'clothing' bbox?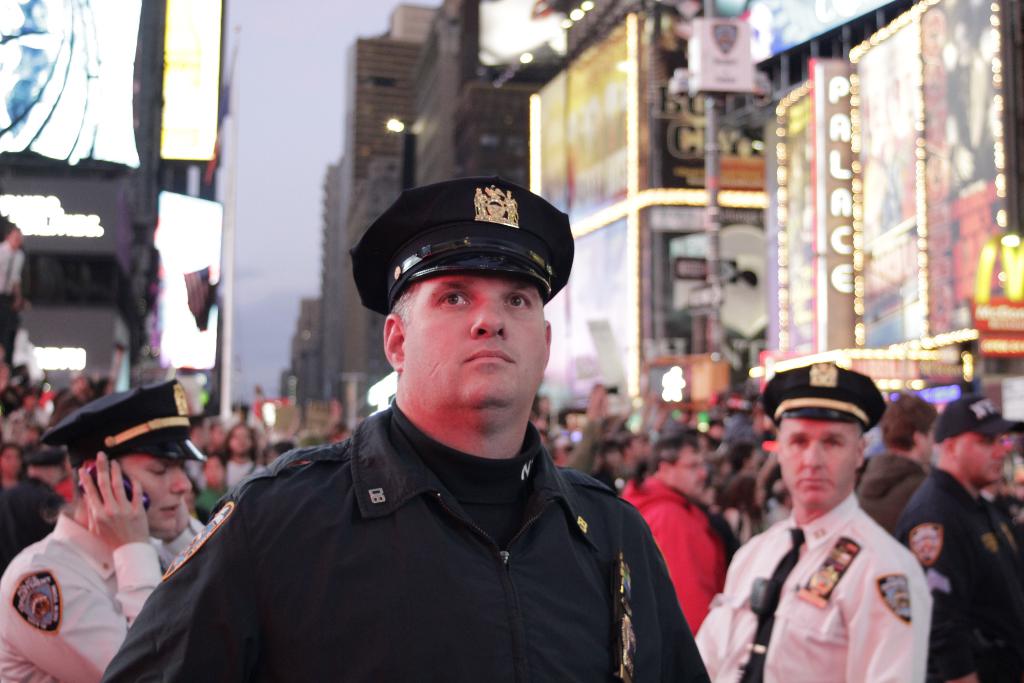
0 473 65 572
